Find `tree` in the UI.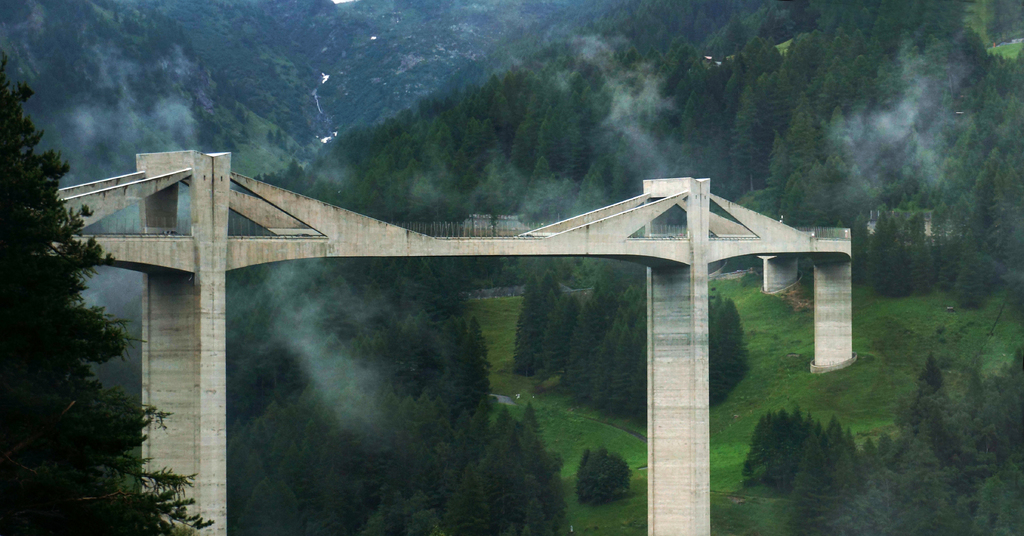
UI element at l=0, t=59, r=217, b=535.
